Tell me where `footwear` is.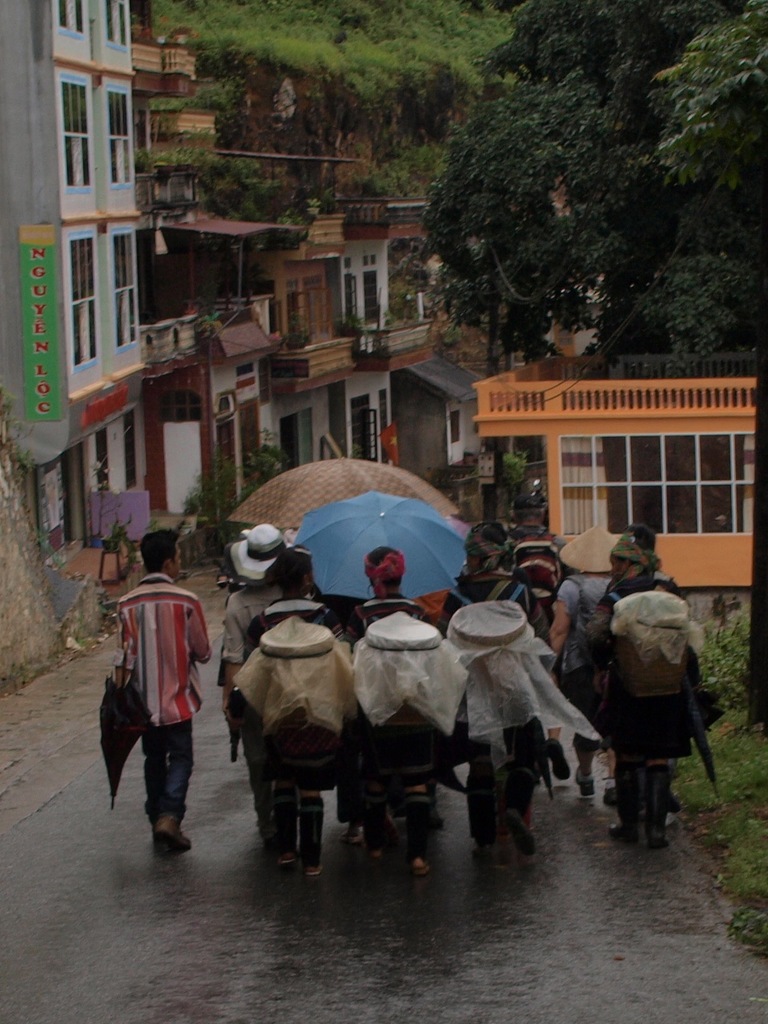
`footwear` is at rect(473, 840, 507, 867).
